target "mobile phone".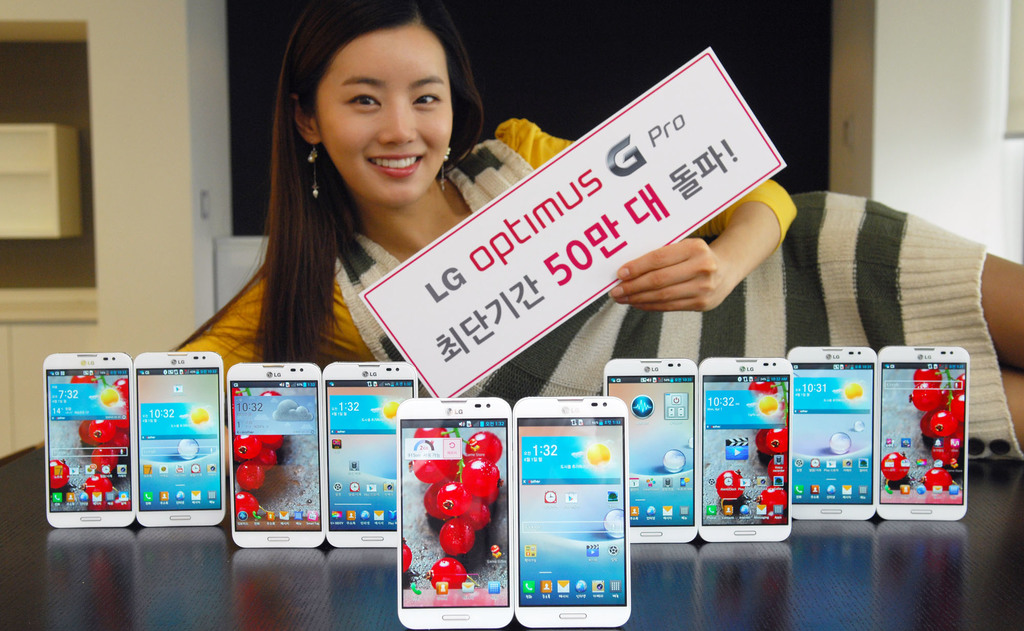
Target region: [x1=877, y1=345, x2=968, y2=521].
